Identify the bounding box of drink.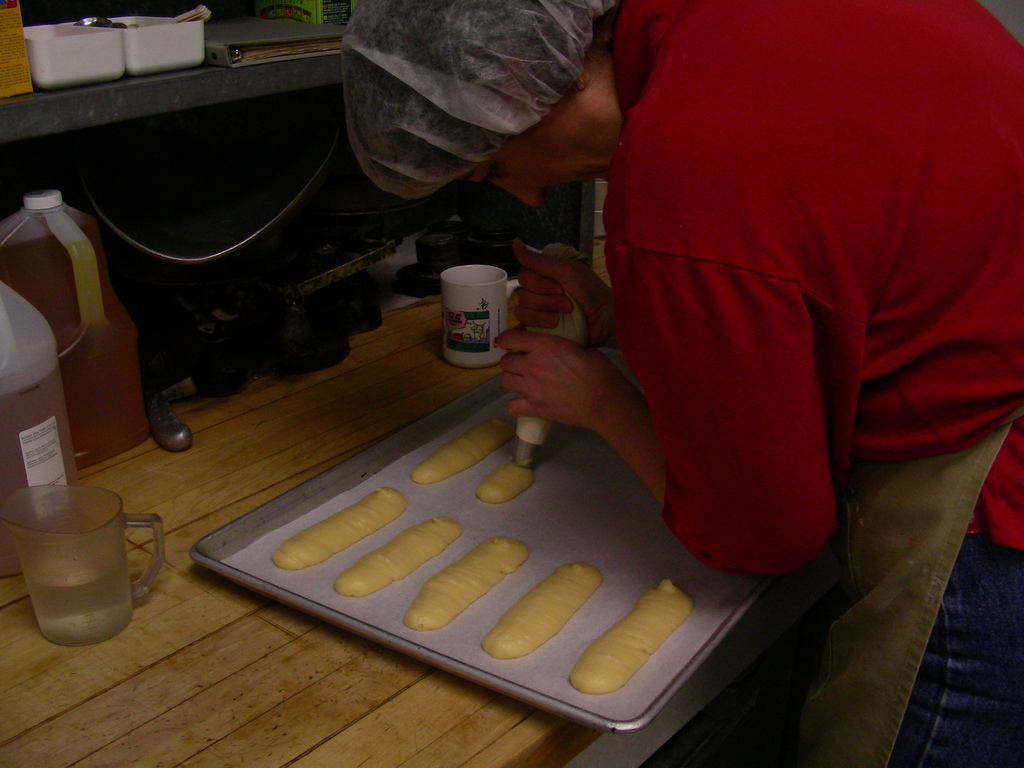
x1=22 y1=543 x2=137 y2=643.
